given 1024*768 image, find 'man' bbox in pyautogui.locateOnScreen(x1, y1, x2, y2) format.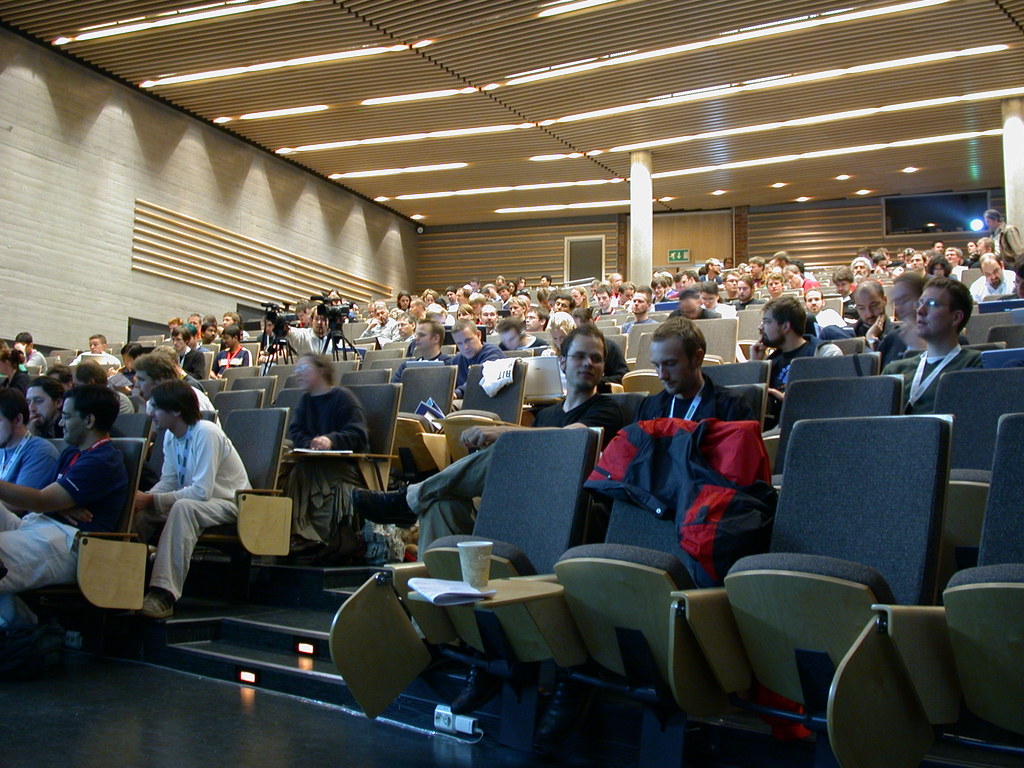
pyautogui.locateOnScreen(744, 259, 769, 290).
